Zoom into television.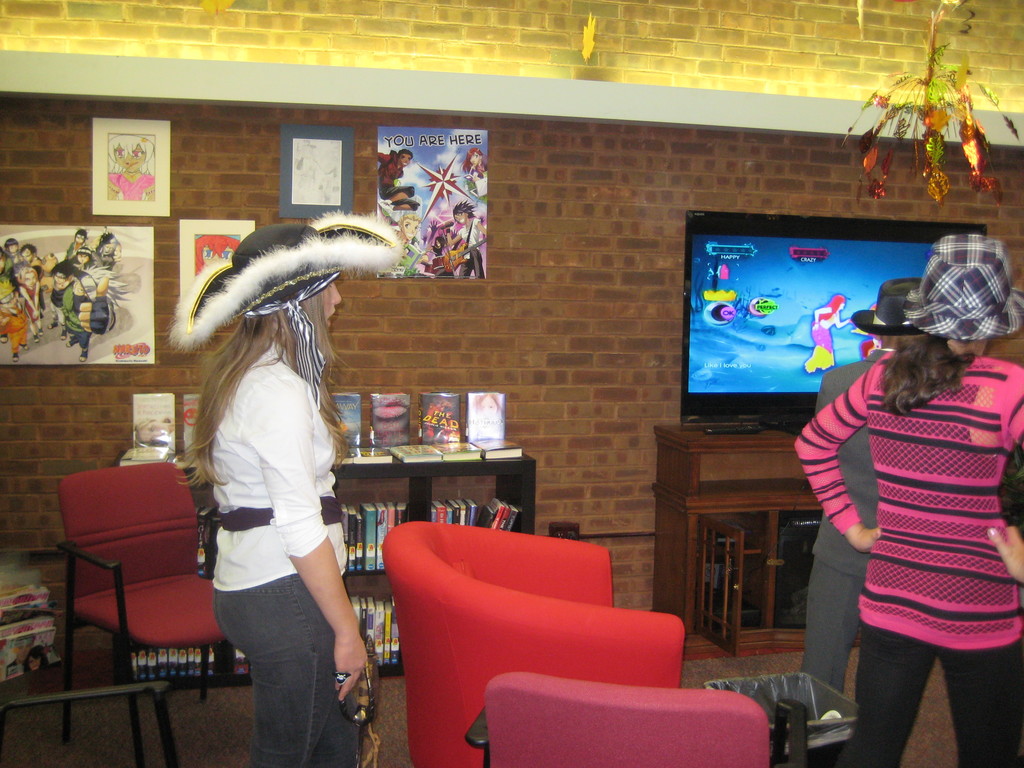
Zoom target: detection(681, 214, 996, 420).
